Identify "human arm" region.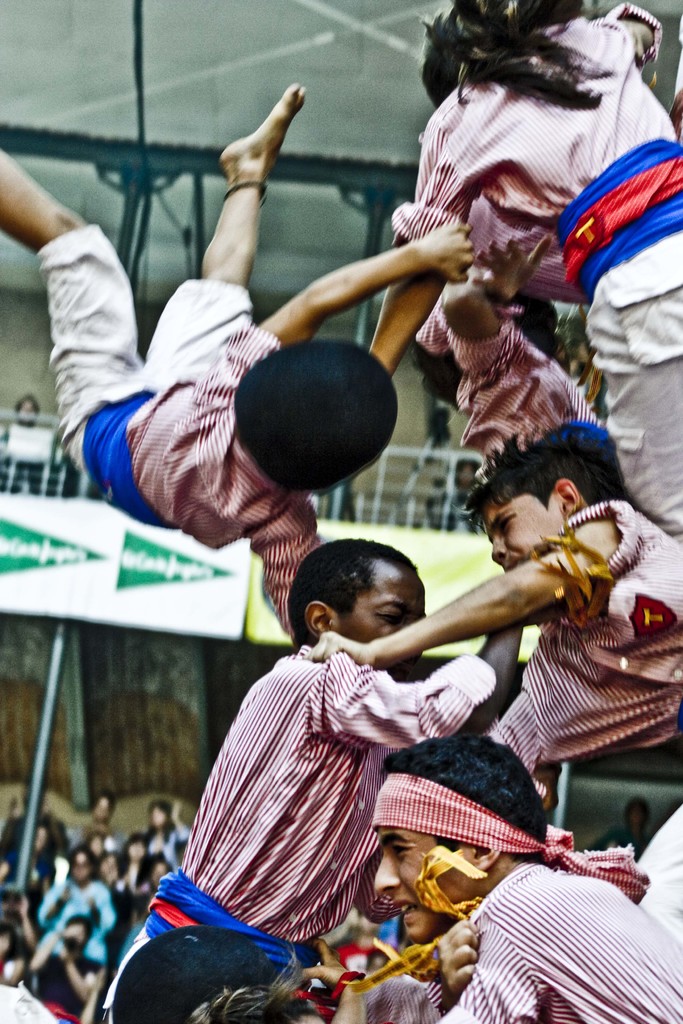
Region: <bbox>667, 85, 682, 136</bbox>.
